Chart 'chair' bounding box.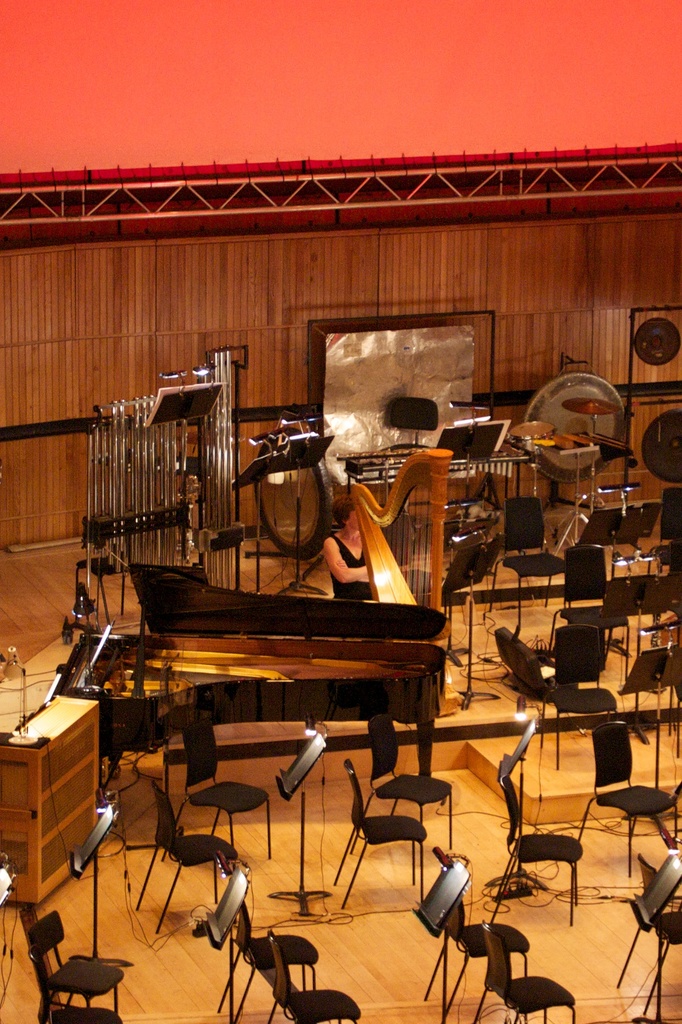
Charted: box=[472, 921, 575, 1023].
